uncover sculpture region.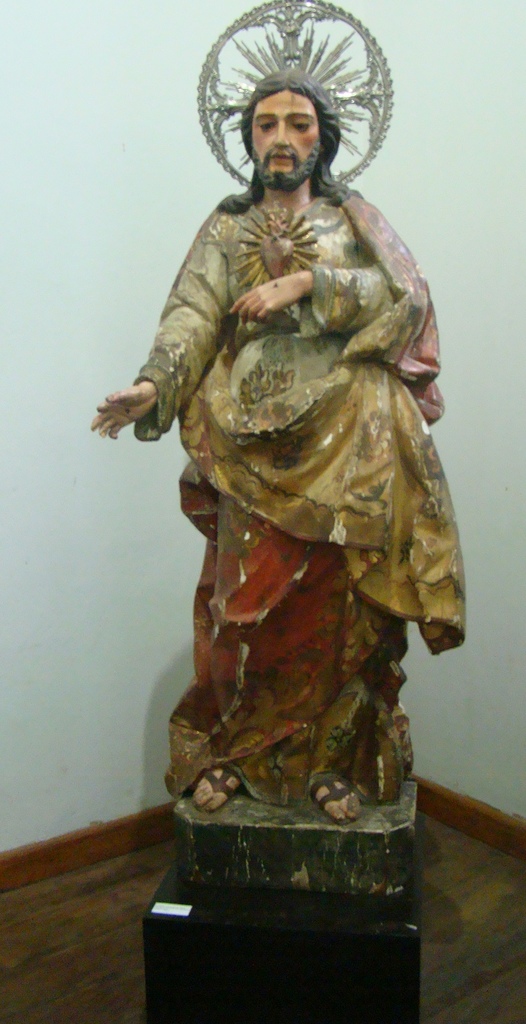
Uncovered: BBox(101, 0, 468, 866).
